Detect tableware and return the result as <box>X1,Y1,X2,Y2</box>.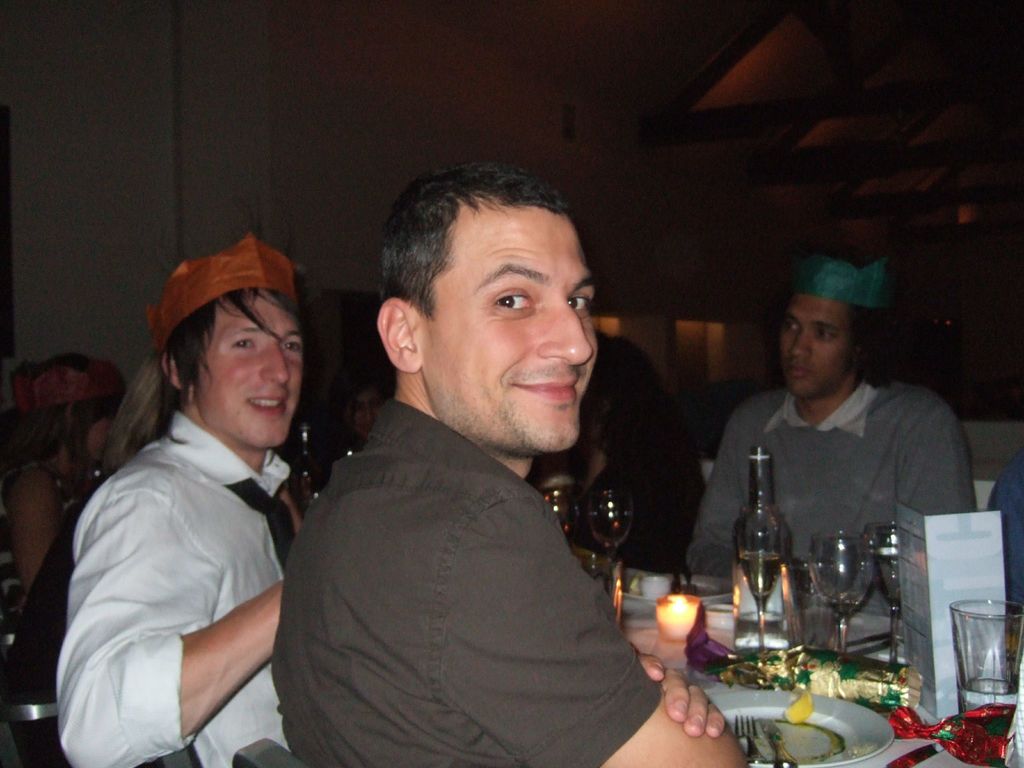
<box>541,488,582,548</box>.
